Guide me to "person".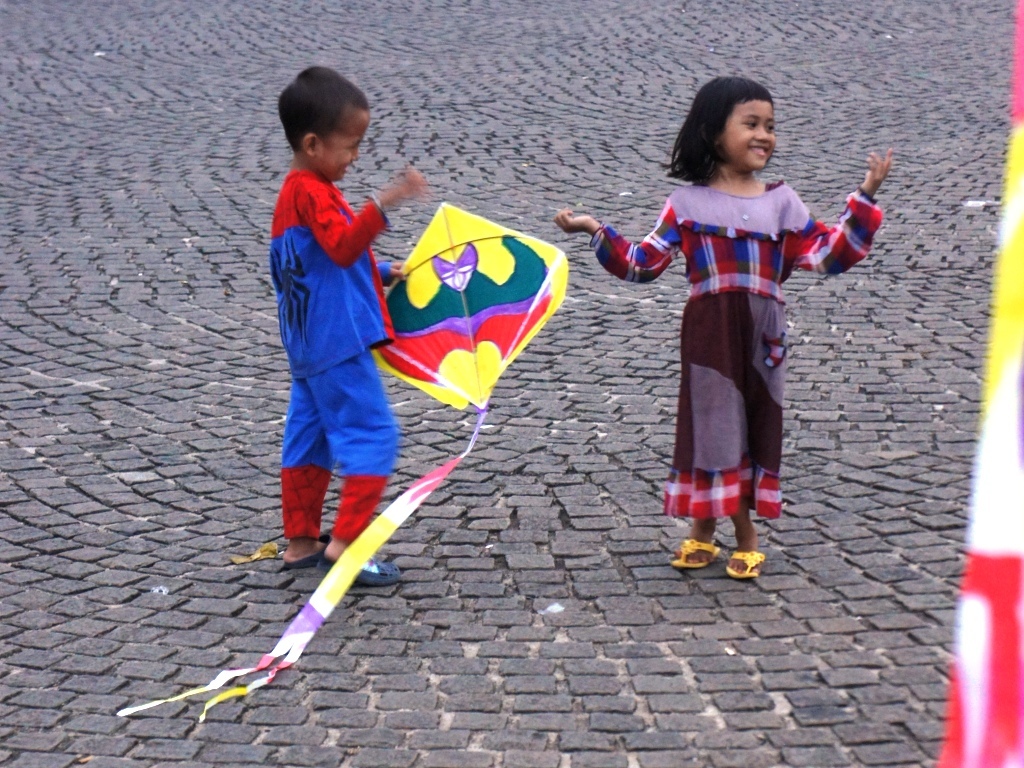
Guidance: detection(547, 72, 904, 574).
